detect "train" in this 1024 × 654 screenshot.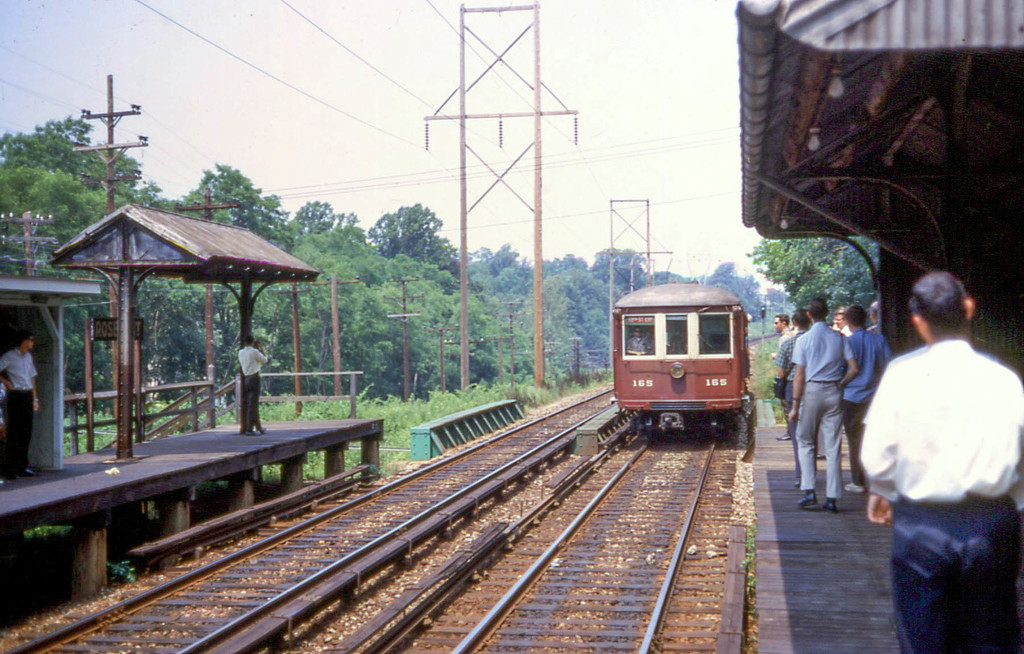
Detection: x1=607 y1=277 x2=752 y2=431.
